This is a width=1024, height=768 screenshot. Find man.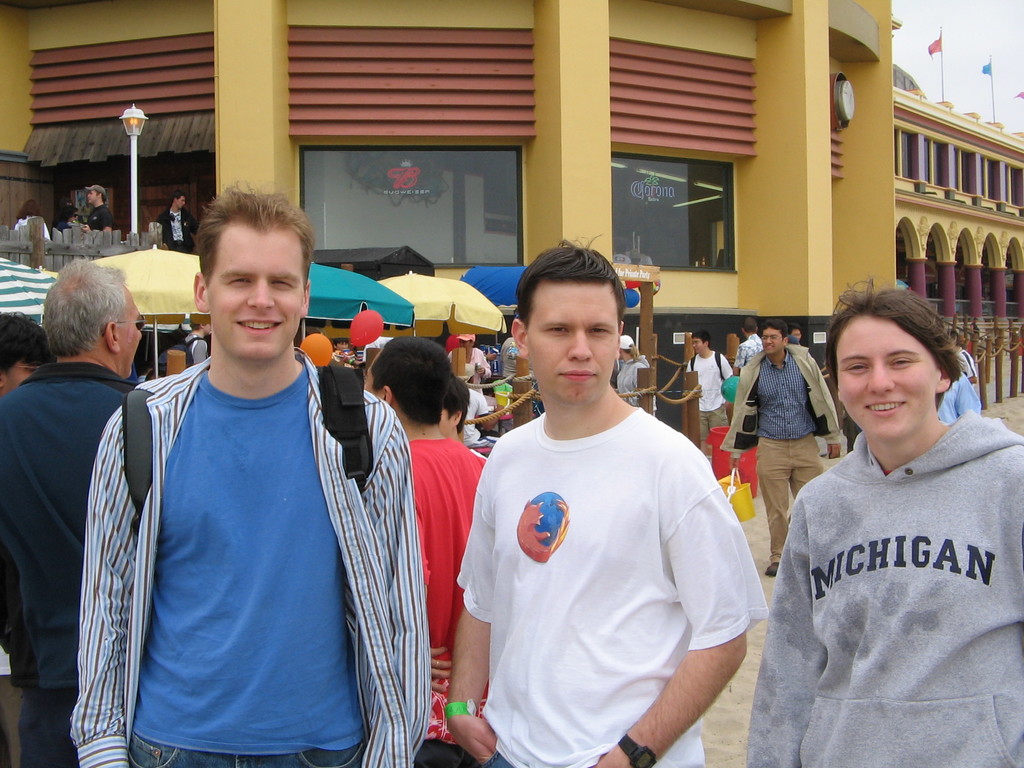
Bounding box: 74/182/109/236.
